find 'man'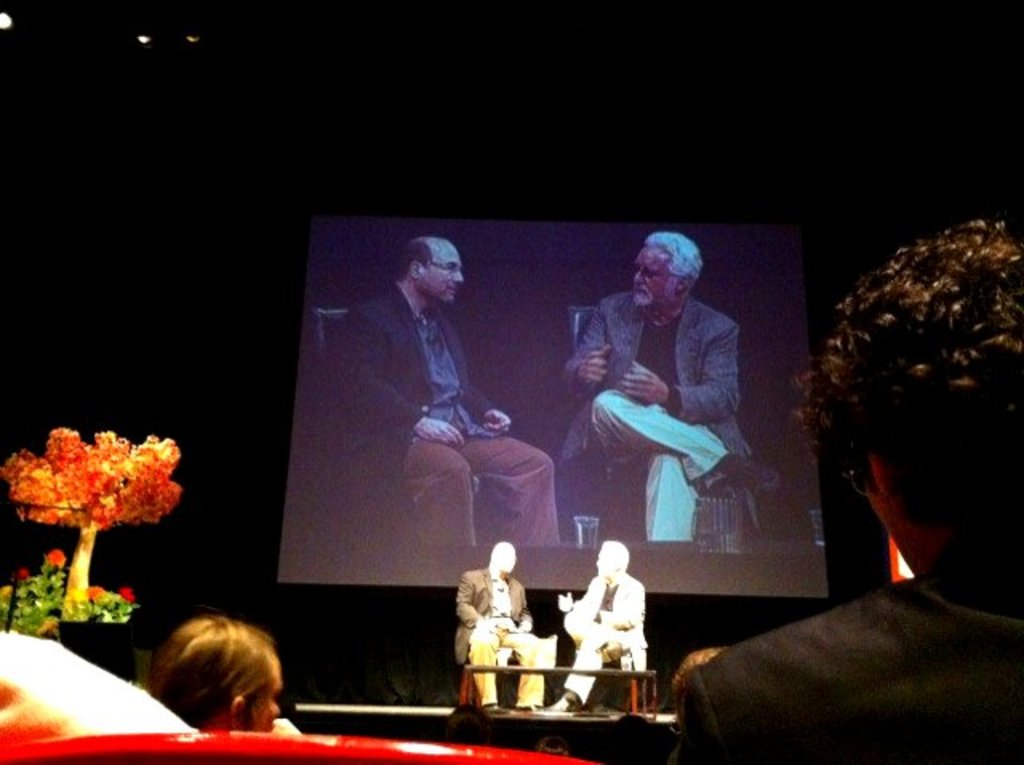
570/242/779/583
